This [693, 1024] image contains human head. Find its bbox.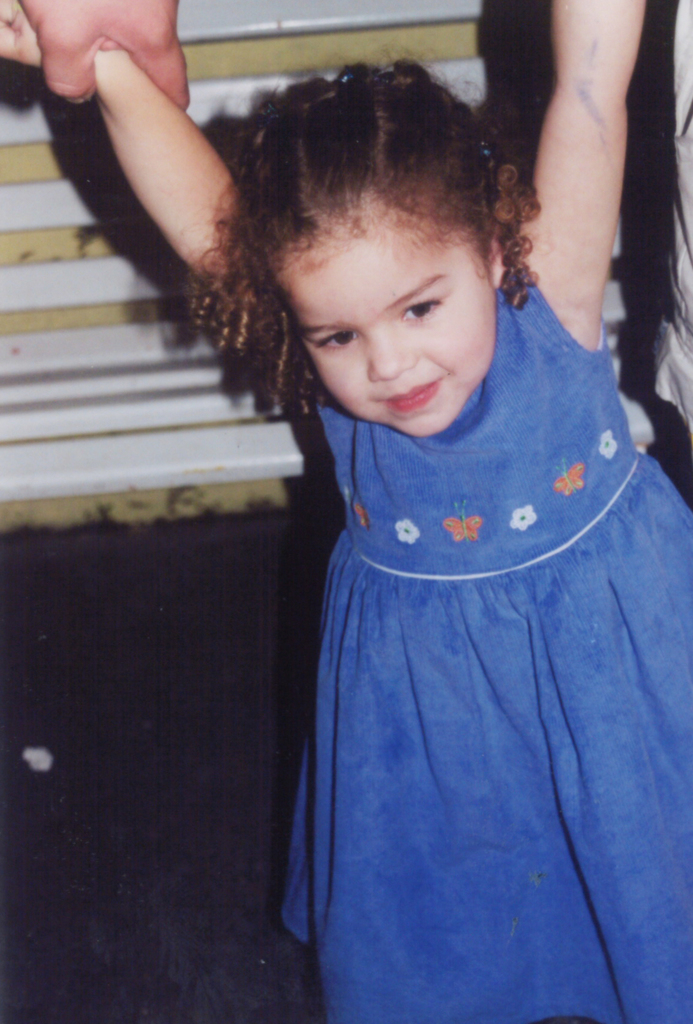
region(218, 53, 522, 411).
